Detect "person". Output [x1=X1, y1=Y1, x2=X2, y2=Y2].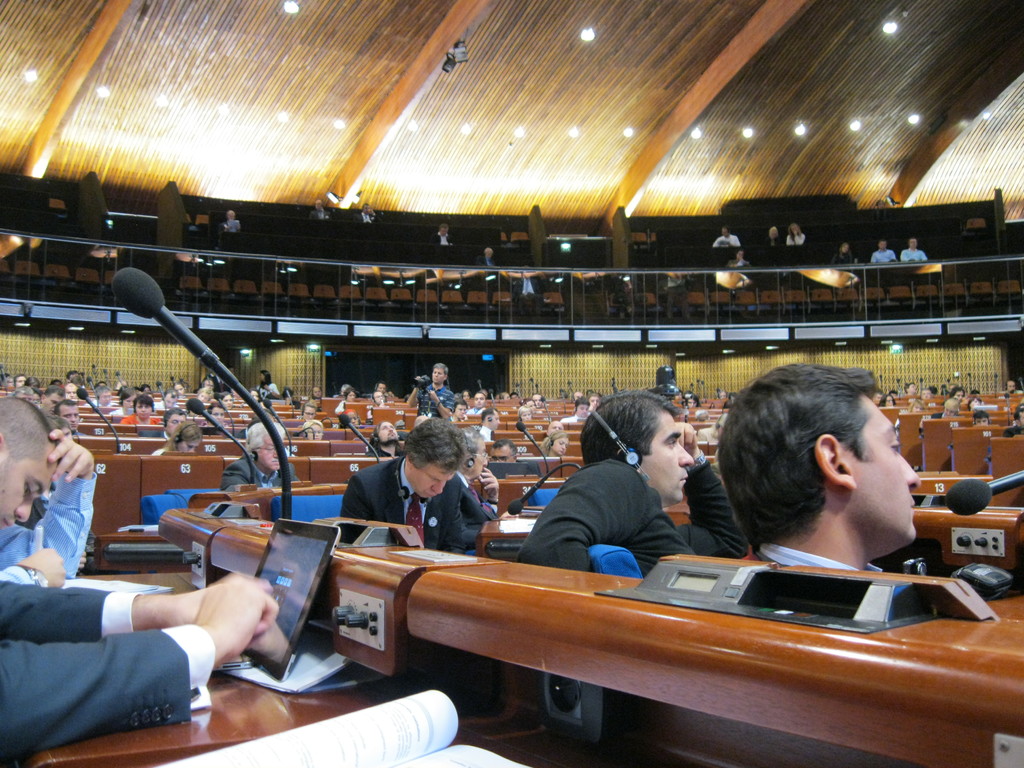
[x1=716, y1=365, x2=920, y2=572].
